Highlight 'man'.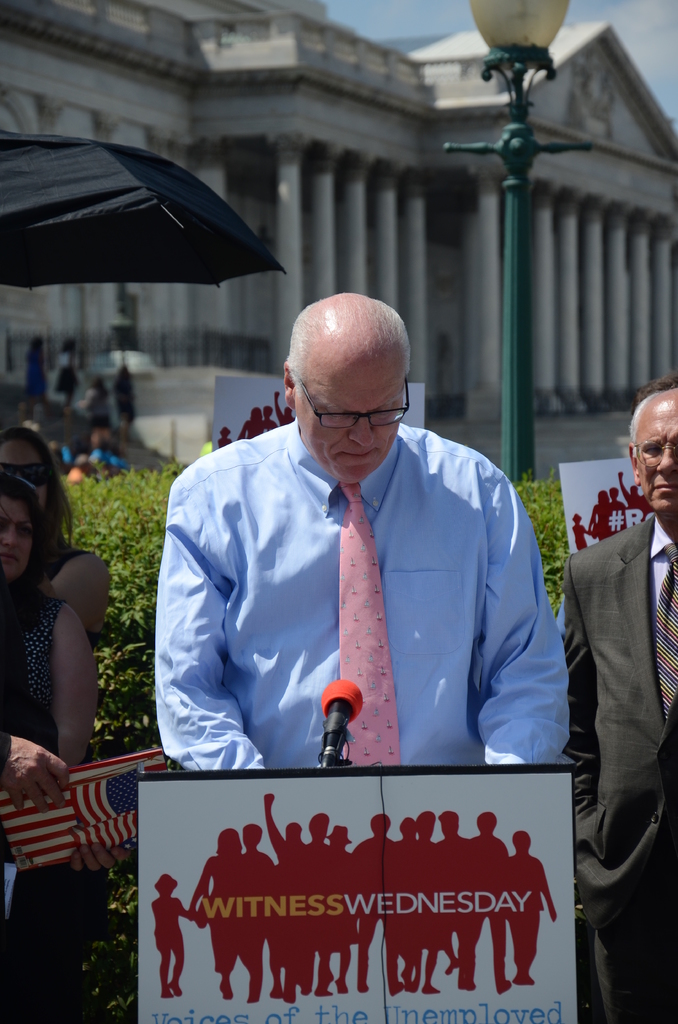
Highlighted region: select_region(559, 387, 677, 1022).
